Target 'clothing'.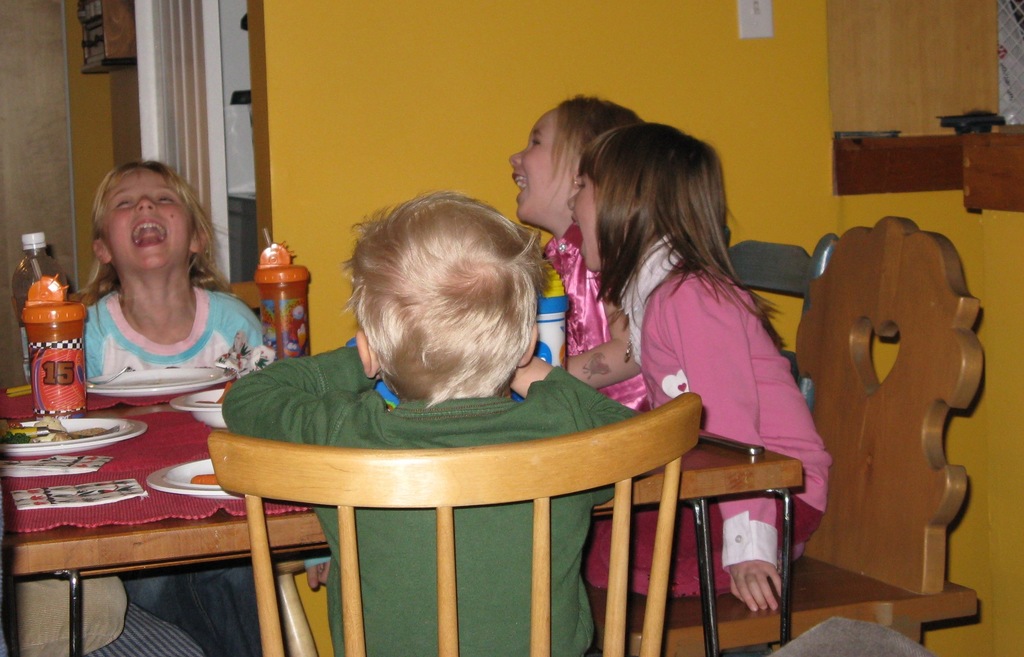
Target region: x1=540 y1=221 x2=660 y2=411.
